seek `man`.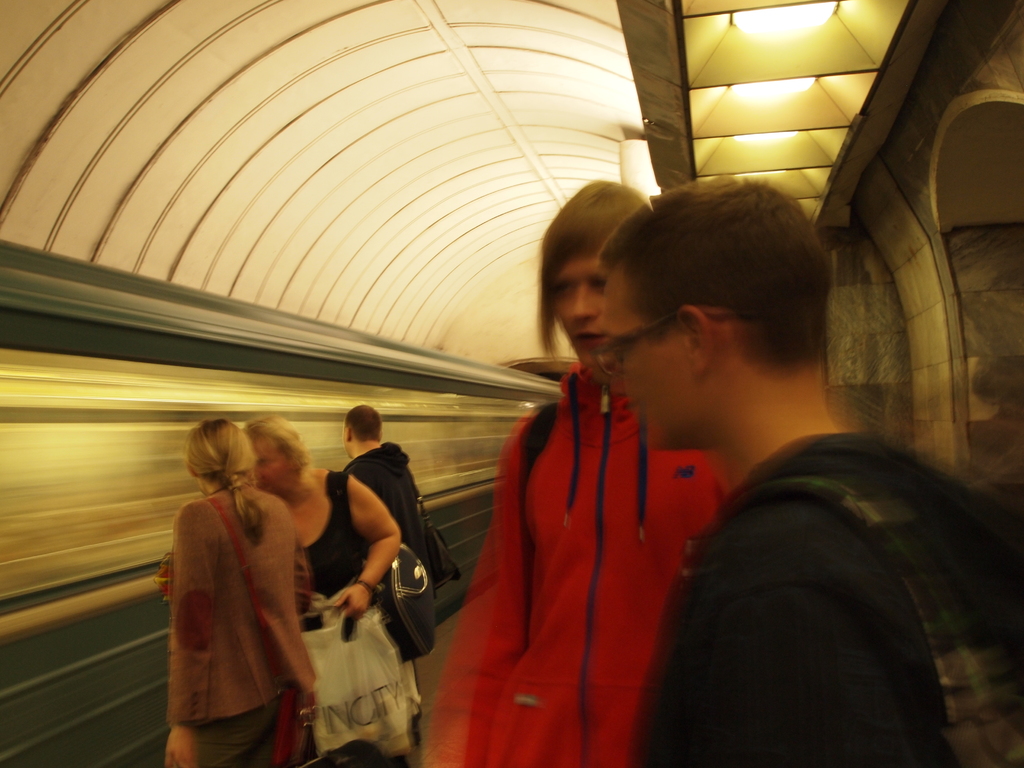
box=[599, 182, 1023, 767].
